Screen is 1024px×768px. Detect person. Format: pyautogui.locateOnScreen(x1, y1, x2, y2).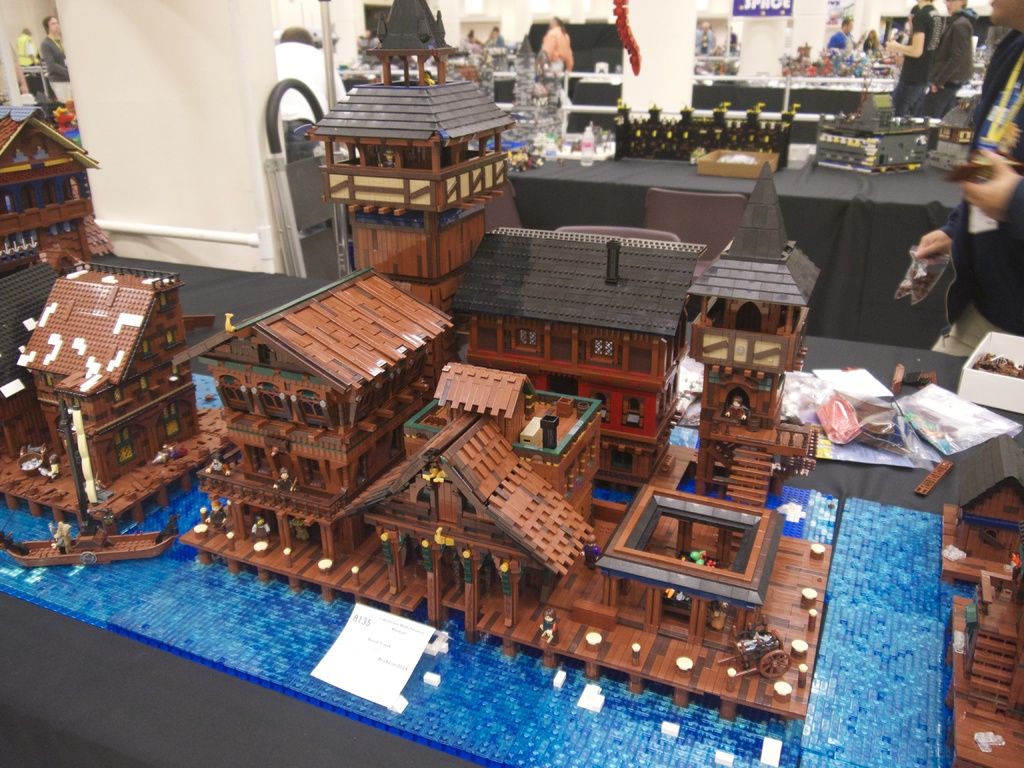
pyautogui.locateOnScreen(883, 0, 943, 116).
